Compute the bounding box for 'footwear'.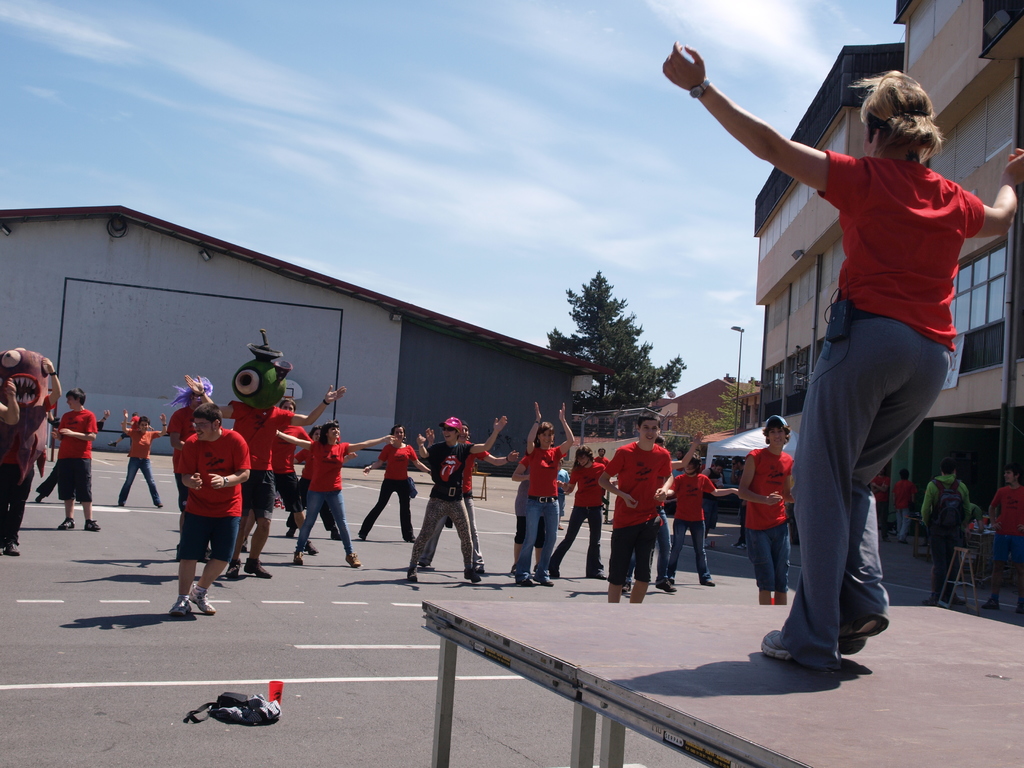
crop(56, 517, 72, 526).
